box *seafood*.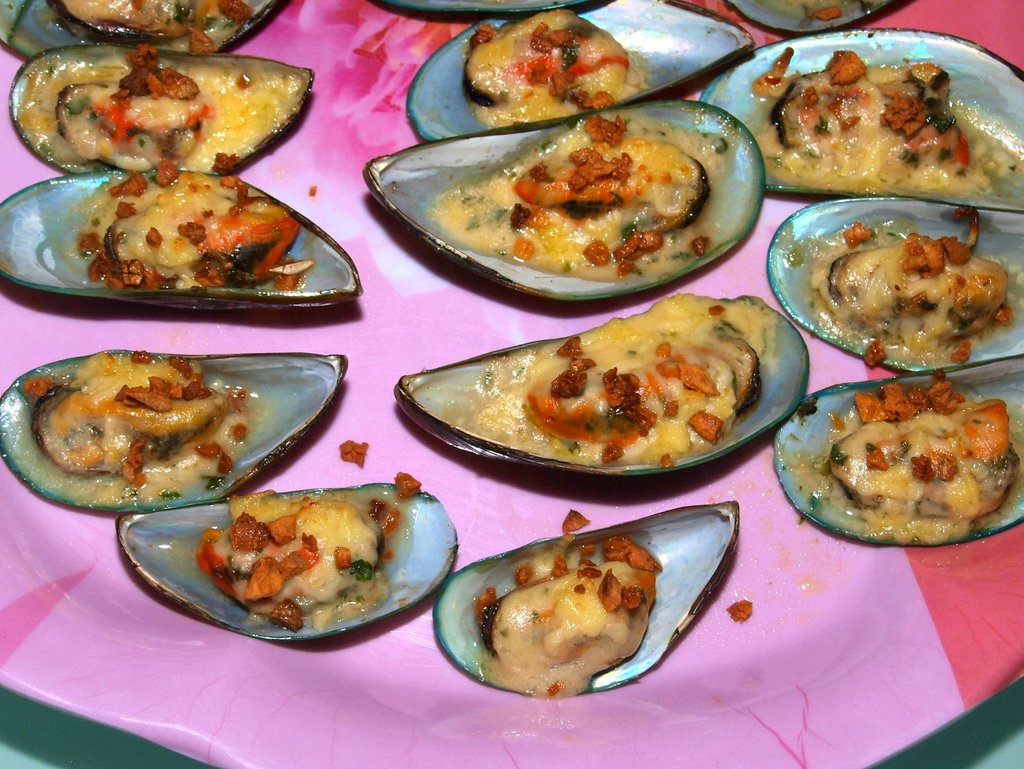
box=[729, 0, 909, 38].
